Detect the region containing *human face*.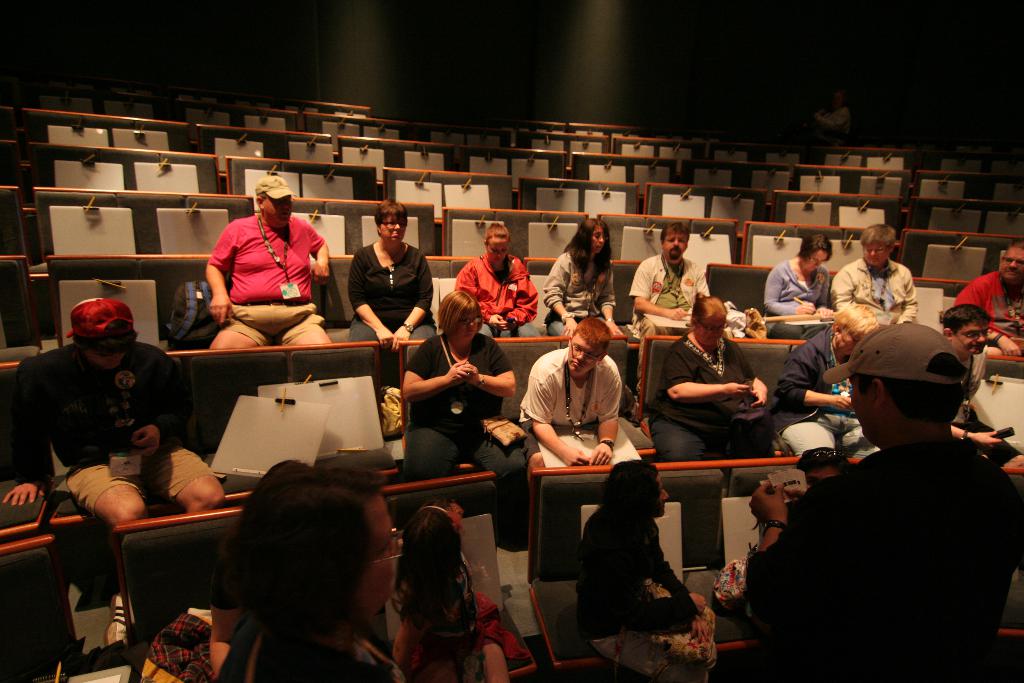
[x1=950, y1=324, x2=988, y2=356].
